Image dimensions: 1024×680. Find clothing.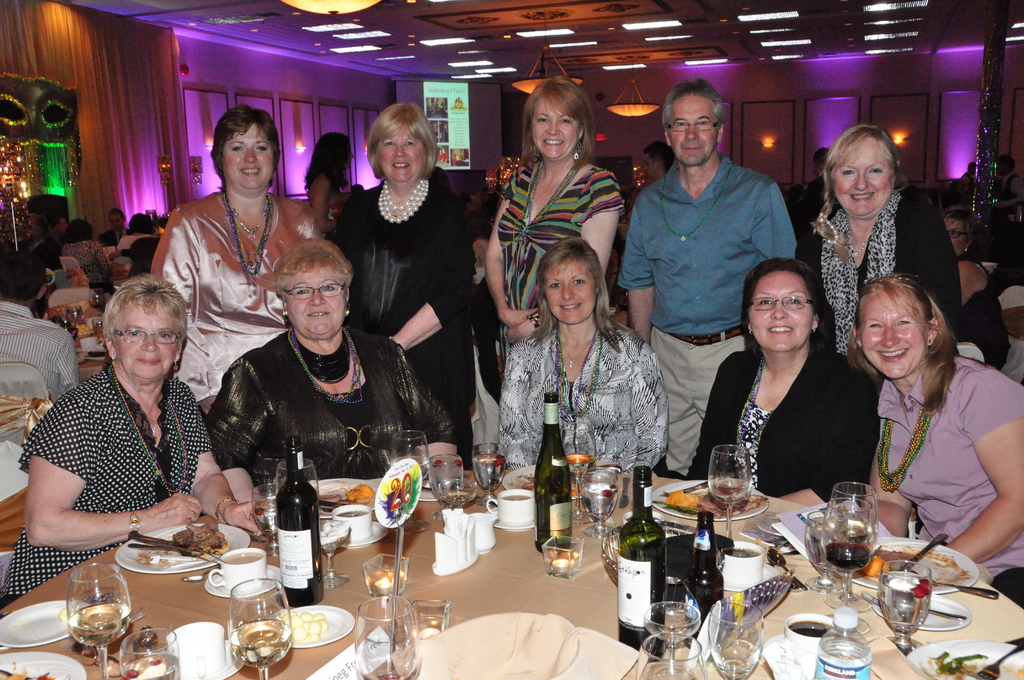
detection(858, 344, 1012, 560).
